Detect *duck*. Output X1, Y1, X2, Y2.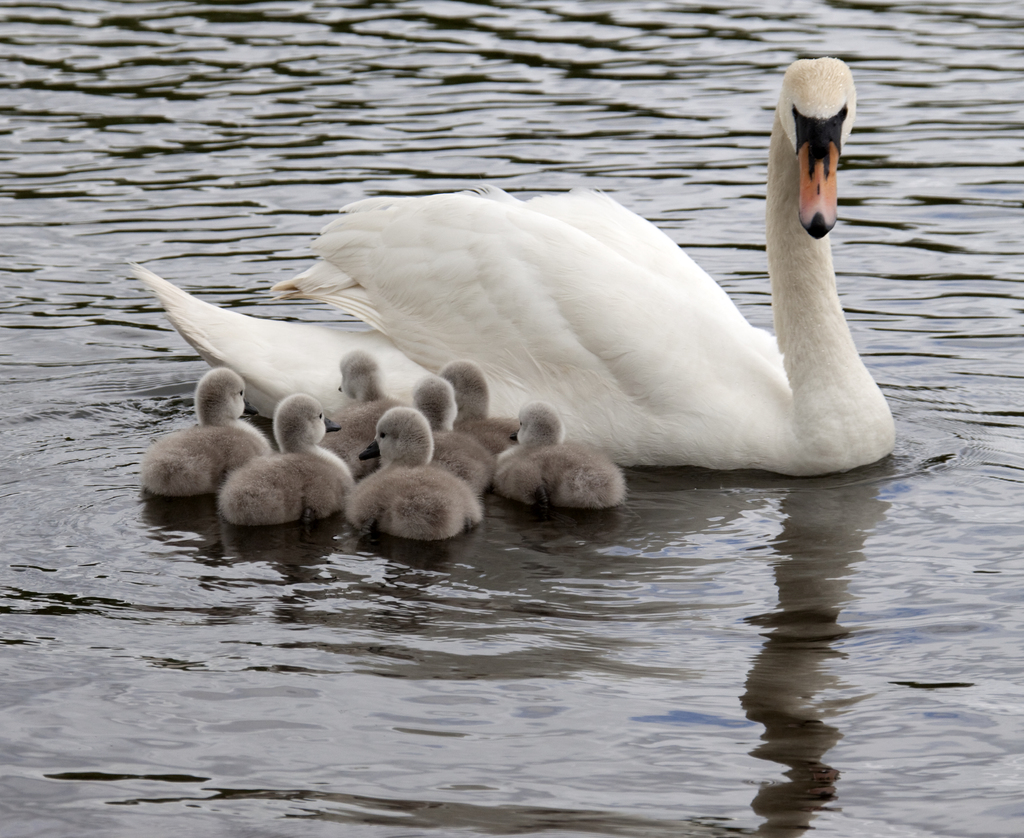
446, 362, 526, 458.
